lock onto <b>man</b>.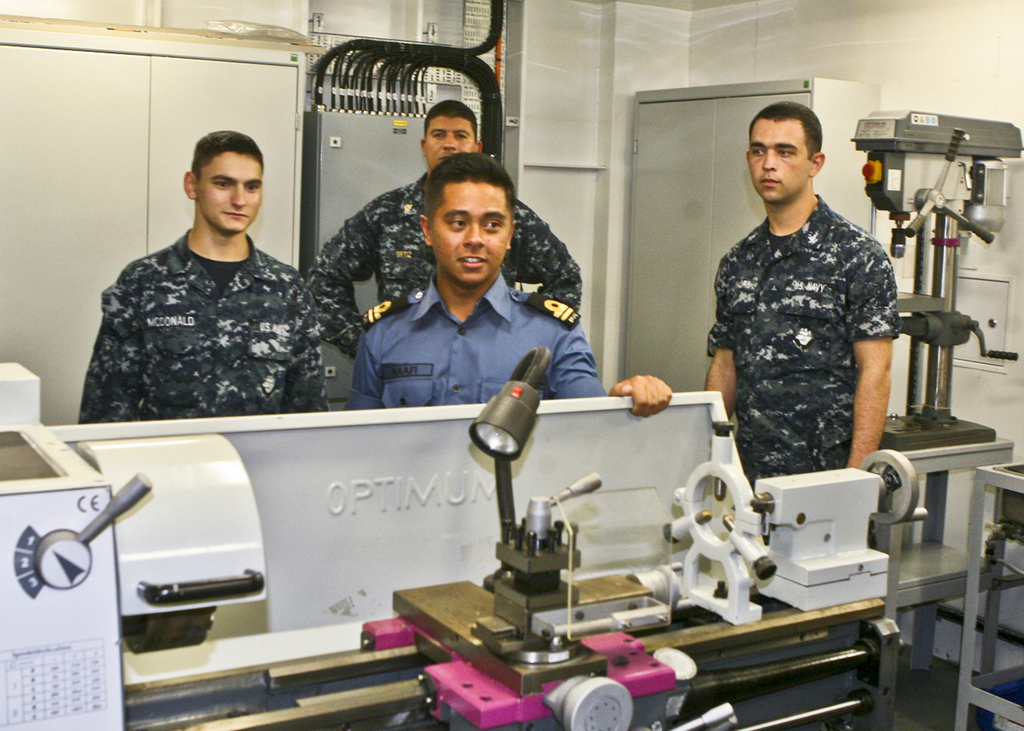
Locked: detection(699, 102, 905, 549).
